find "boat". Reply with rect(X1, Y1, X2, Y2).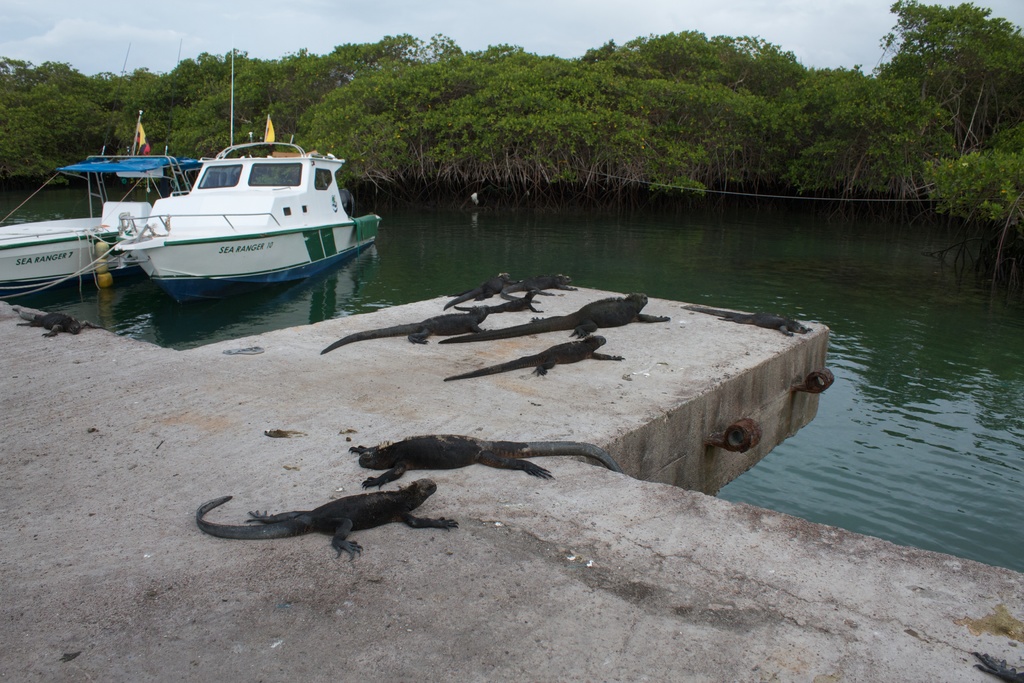
rect(81, 147, 368, 311).
